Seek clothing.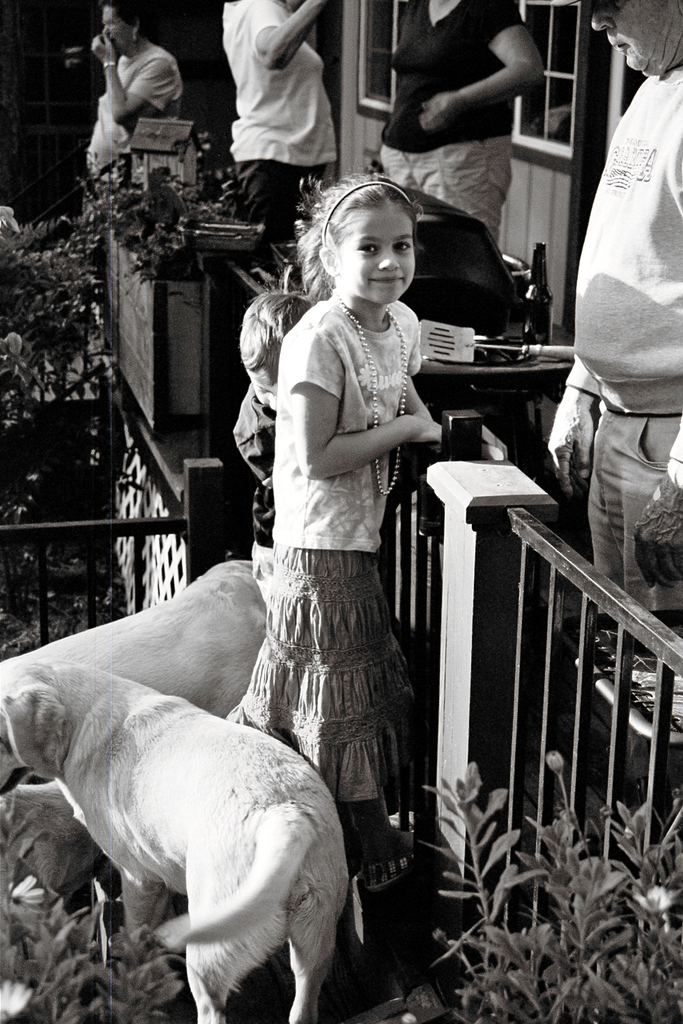
detection(370, 0, 525, 253).
